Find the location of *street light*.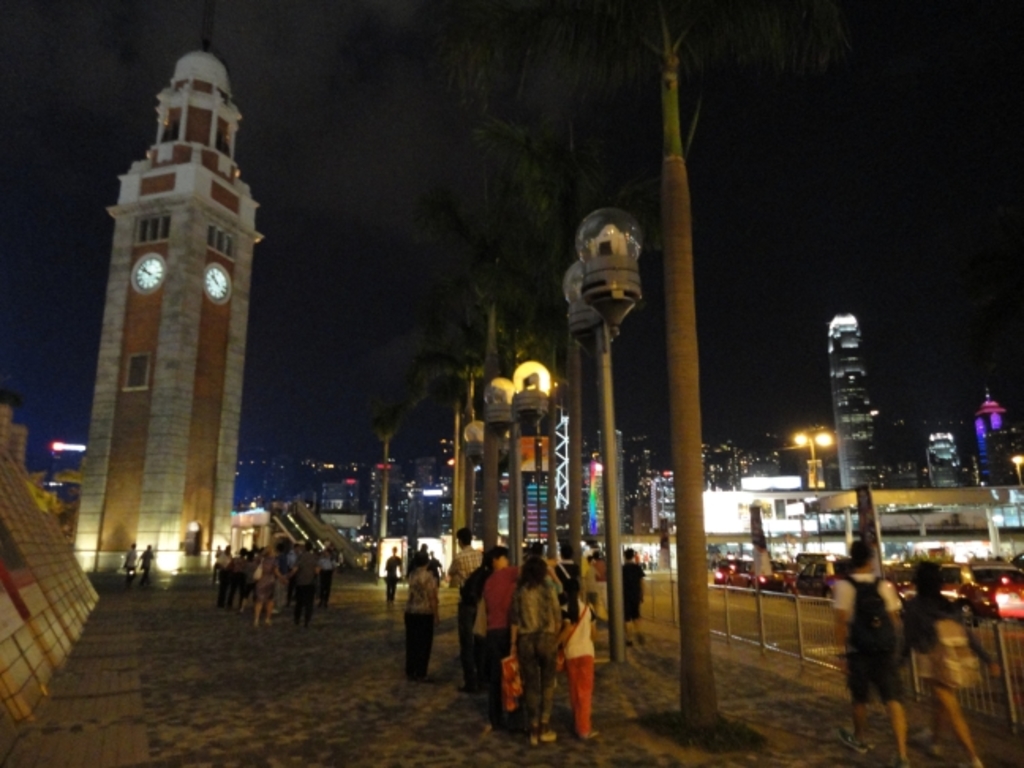
Location: bbox=(450, 419, 484, 552).
